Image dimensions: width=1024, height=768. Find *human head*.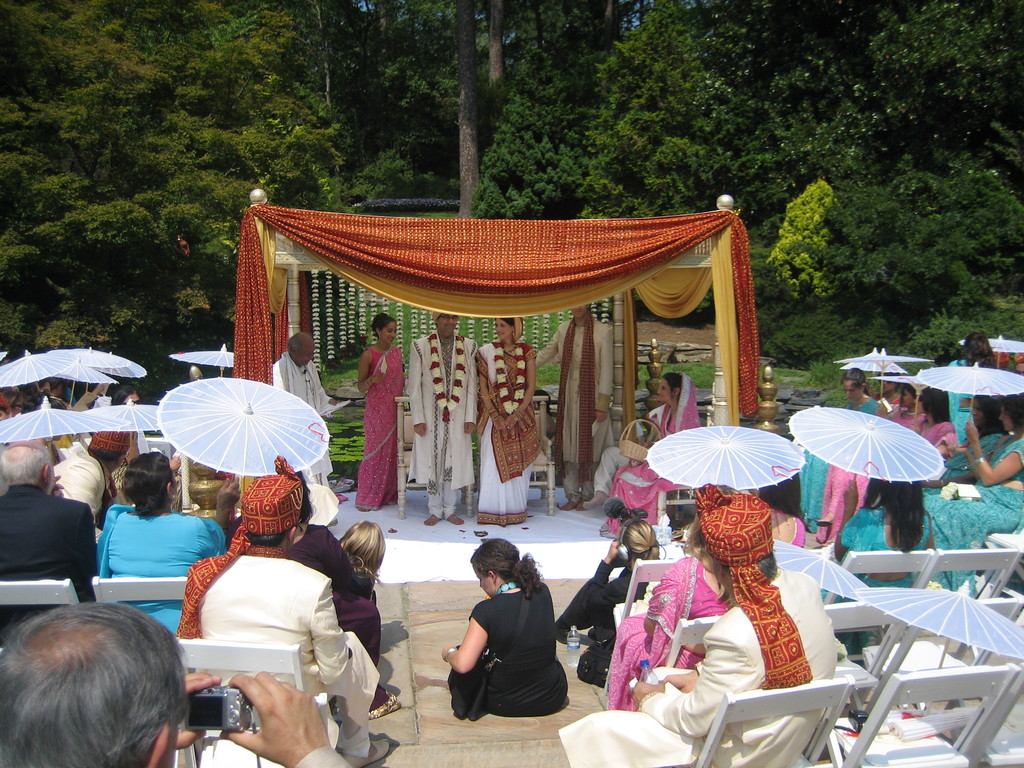
(left=918, top=386, right=946, bottom=412).
